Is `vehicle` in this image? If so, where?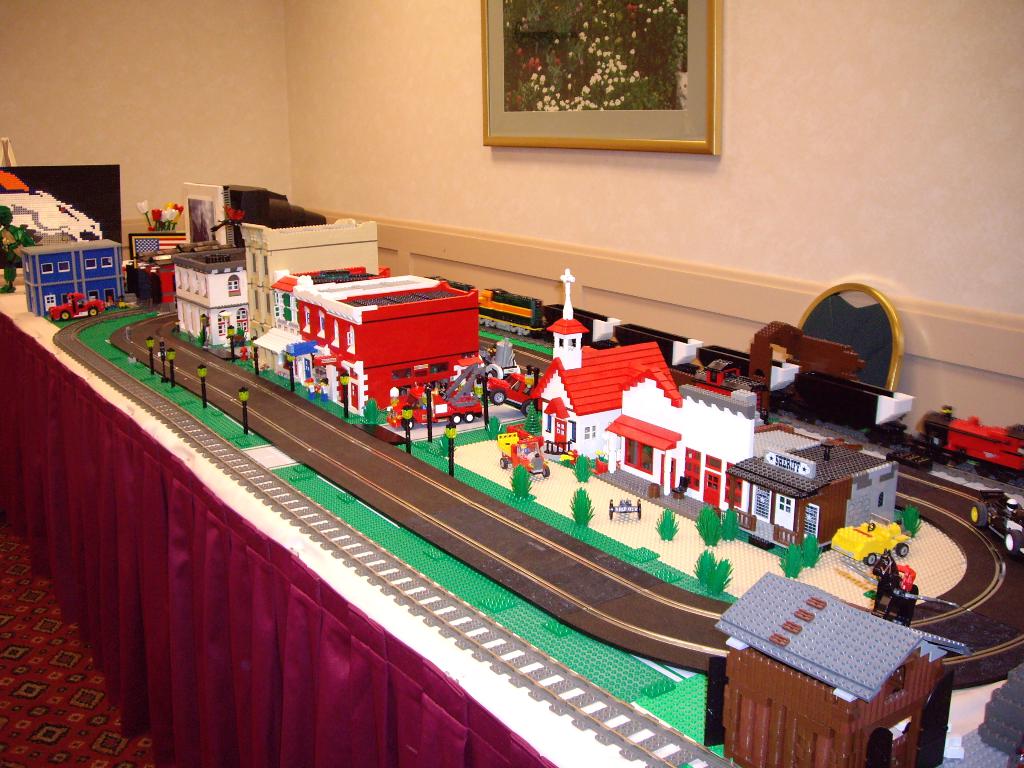
Yes, at region(831, 513, 911, 564).
